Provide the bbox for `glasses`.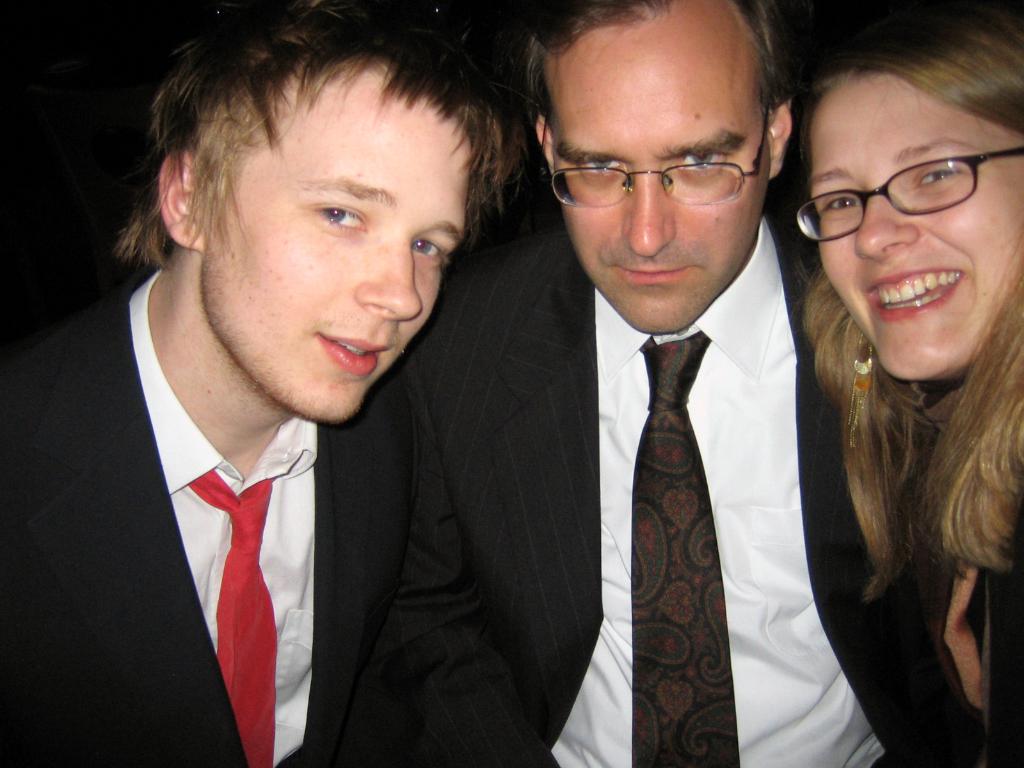
BBox(792, 144, 1023, 239).
